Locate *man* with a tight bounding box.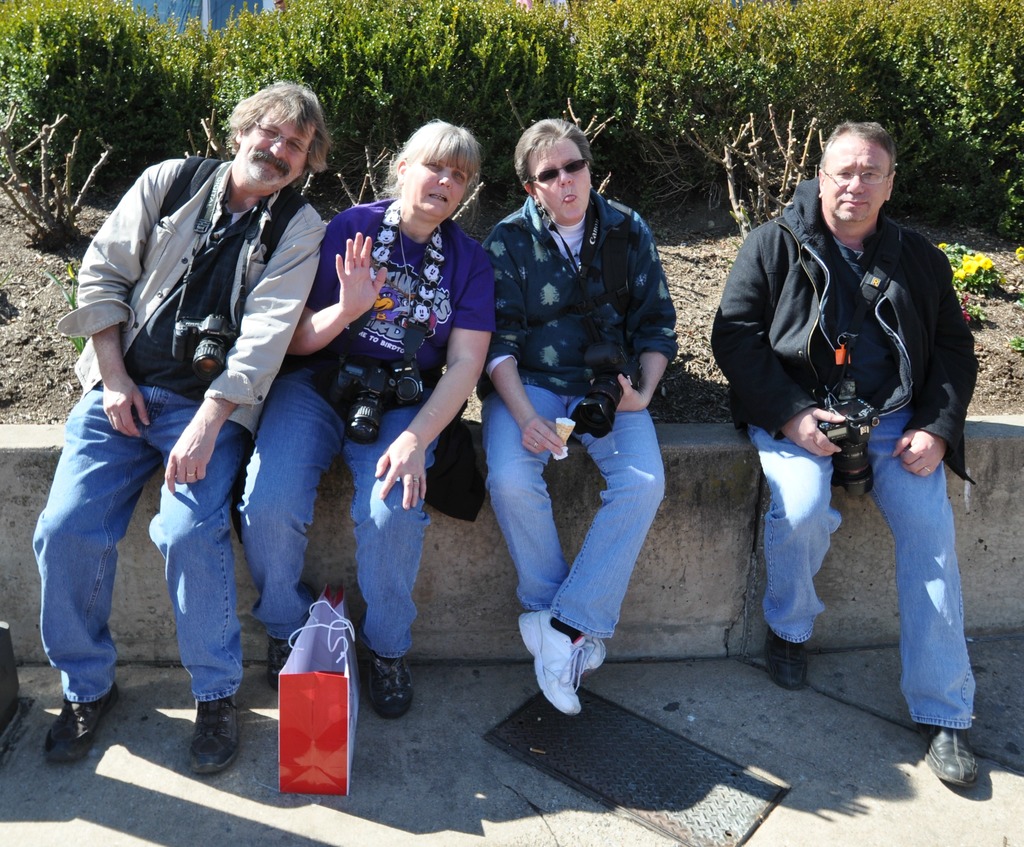
{"x1": 728, "y1": 121, "x2": 991, "y2": 734}.
